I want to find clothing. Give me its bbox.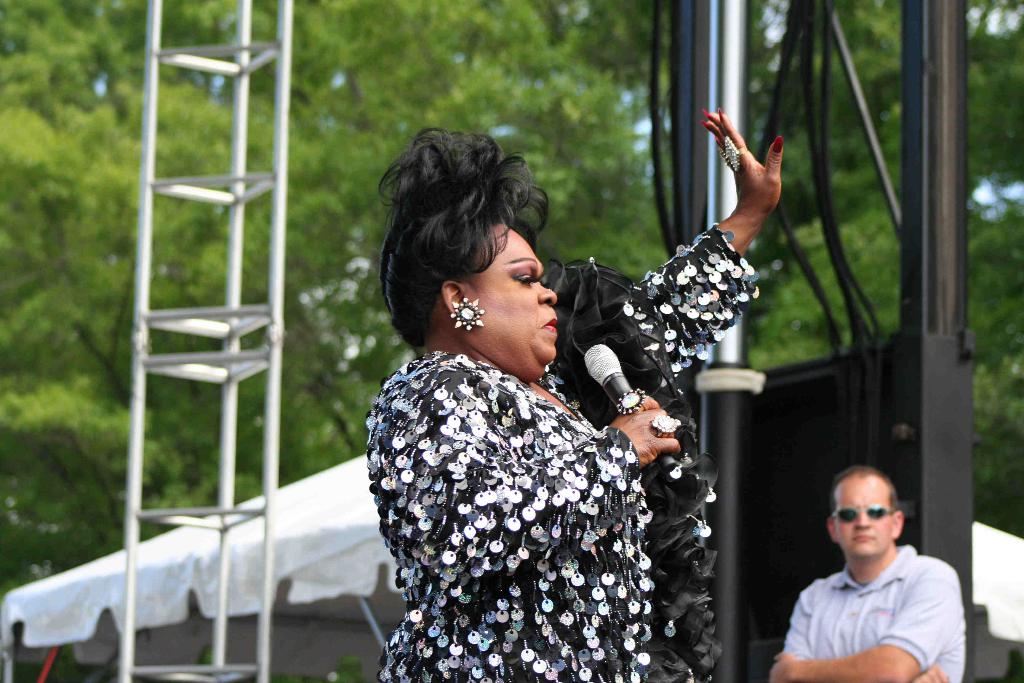
pyautogui.locateOnScreen(776, 538, 976, 682).
